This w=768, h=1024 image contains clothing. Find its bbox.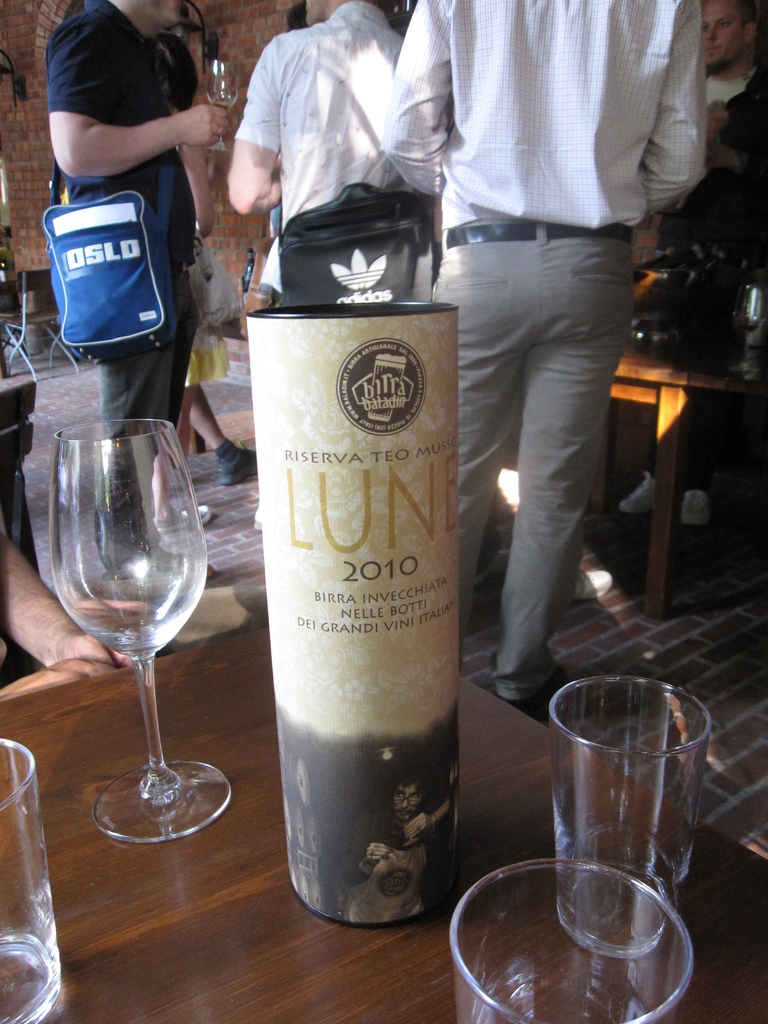
l=44, t=0, r=196, b=516.
